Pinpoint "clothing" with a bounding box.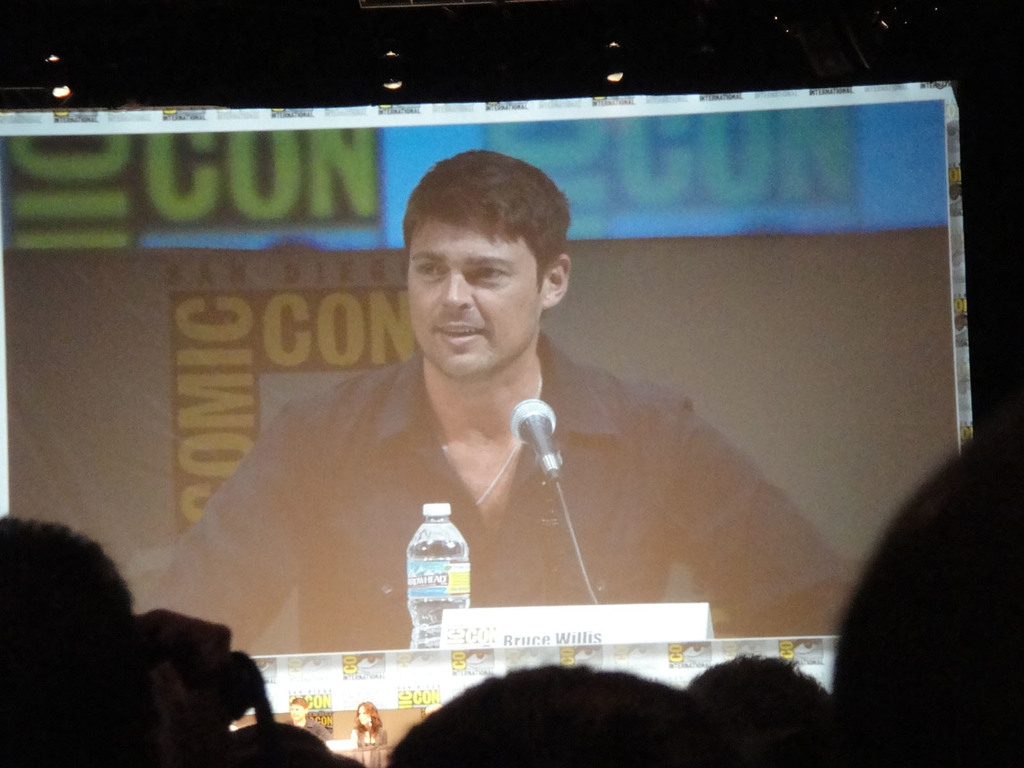
box=[355, 725, 388, 748].
